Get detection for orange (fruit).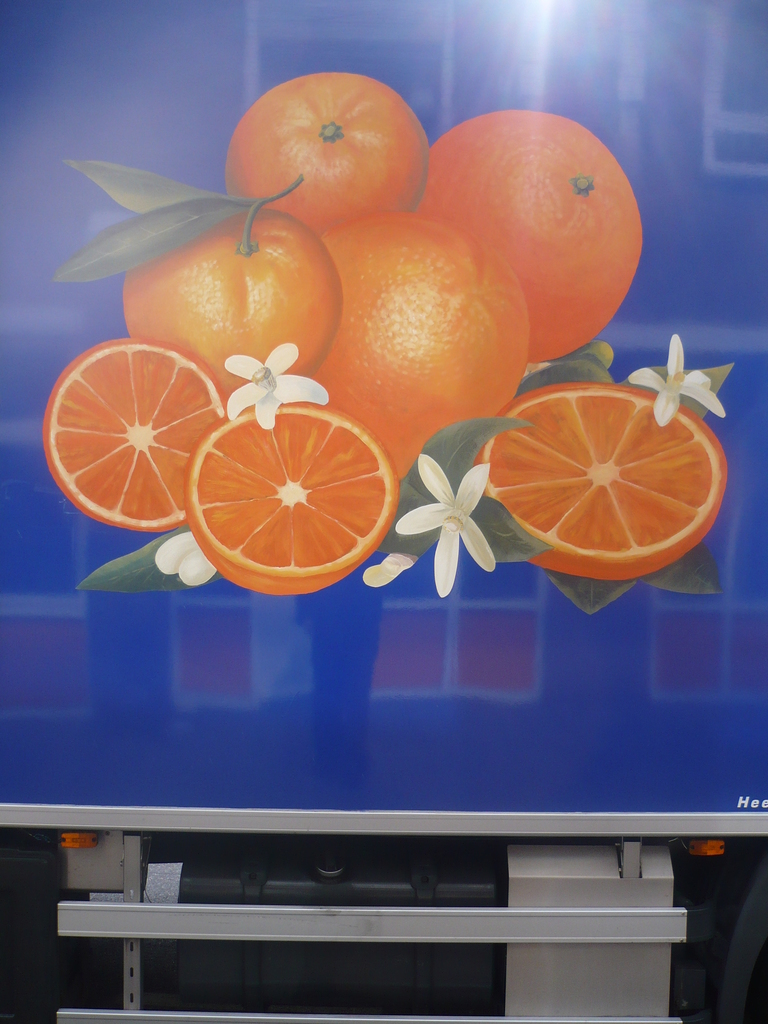
Detection: box=[42, 73, 733, 600].
